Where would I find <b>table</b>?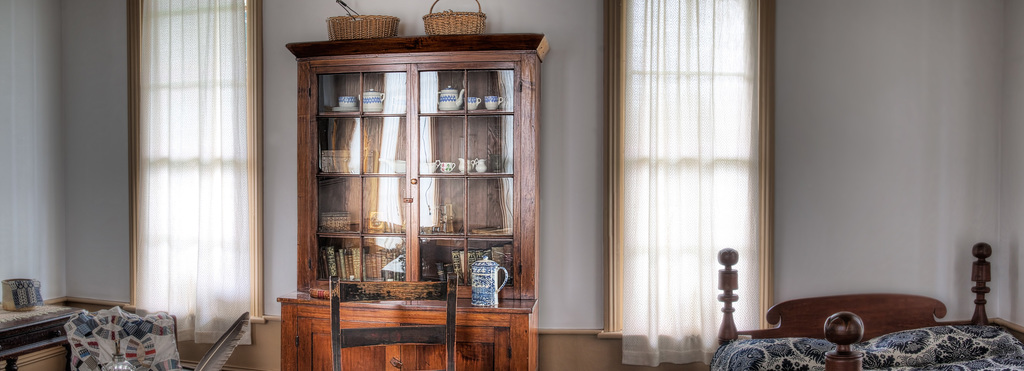
At <box>277,280,540,370</box>.
